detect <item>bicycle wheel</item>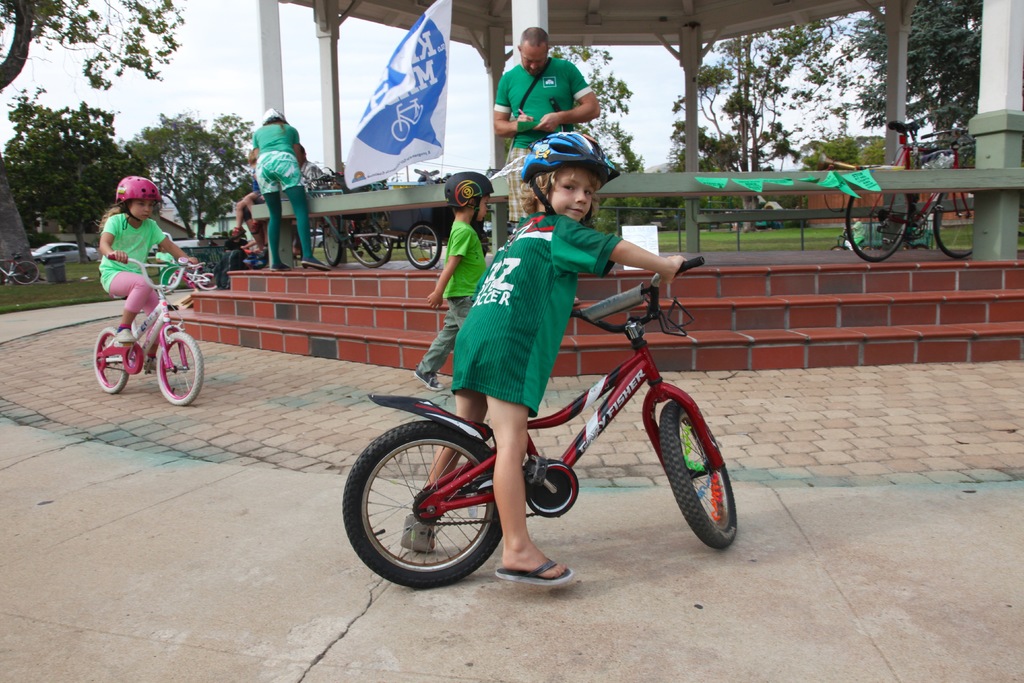
x1=401, y1=222, x2=443, y2=268
